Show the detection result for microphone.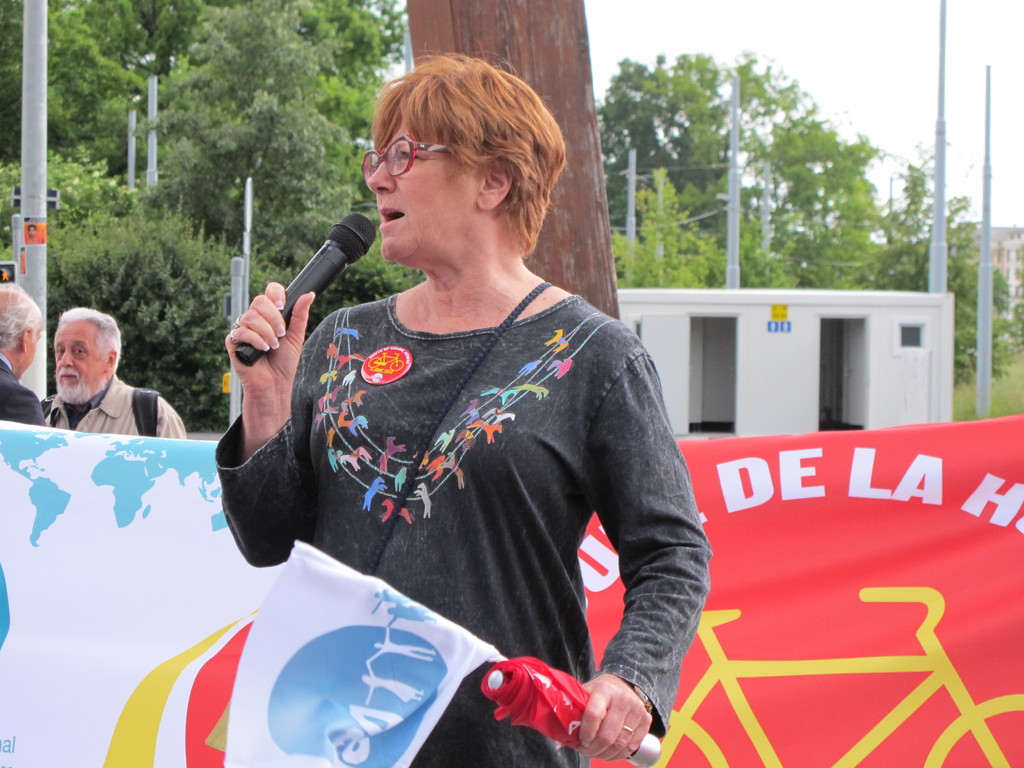
select_region(220, 219, 376, 360).
